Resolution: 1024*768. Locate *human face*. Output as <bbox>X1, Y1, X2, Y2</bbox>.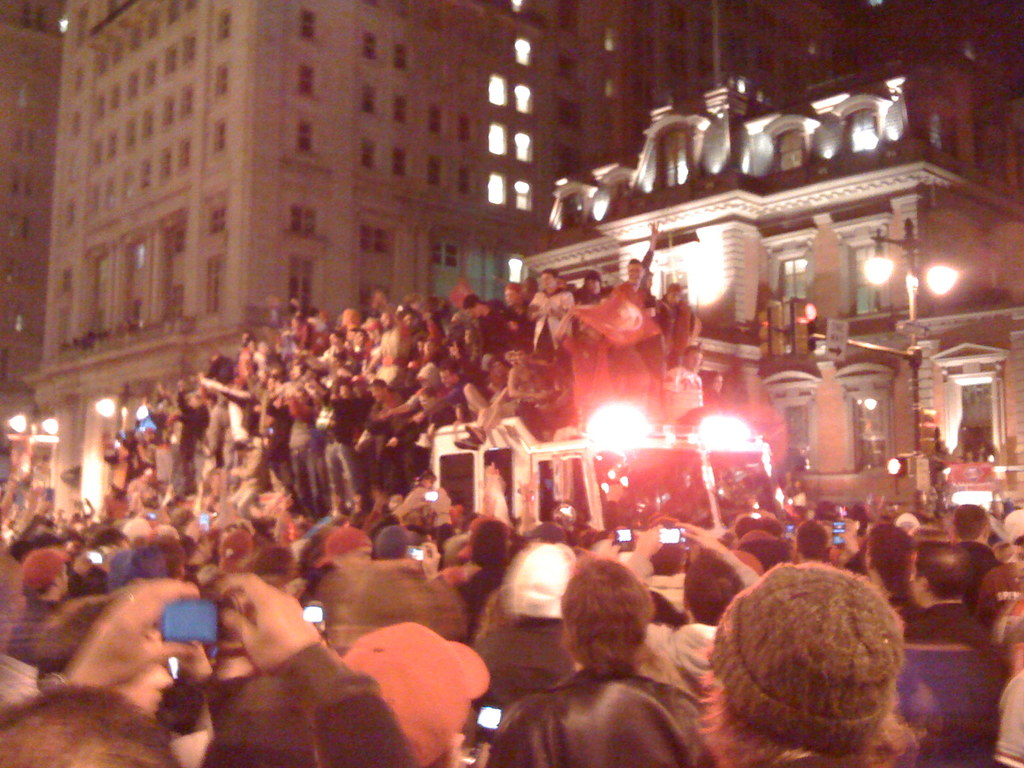
<bbox>587, 280, 600, 292</bbox>.
